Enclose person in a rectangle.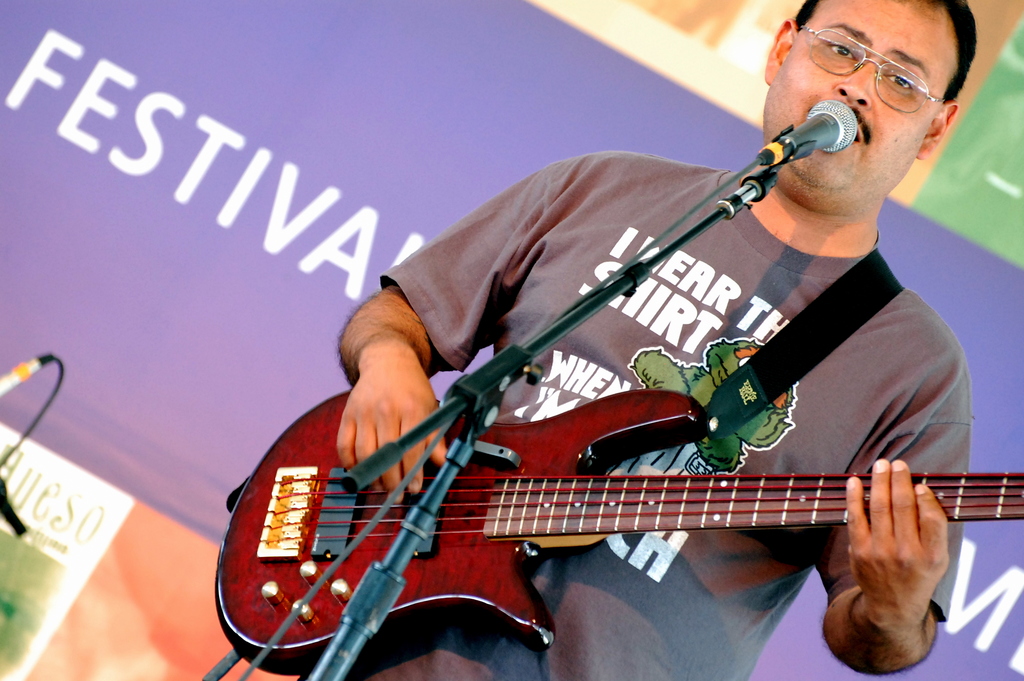
x1=334 y1=0 x2=973 y2=680.
